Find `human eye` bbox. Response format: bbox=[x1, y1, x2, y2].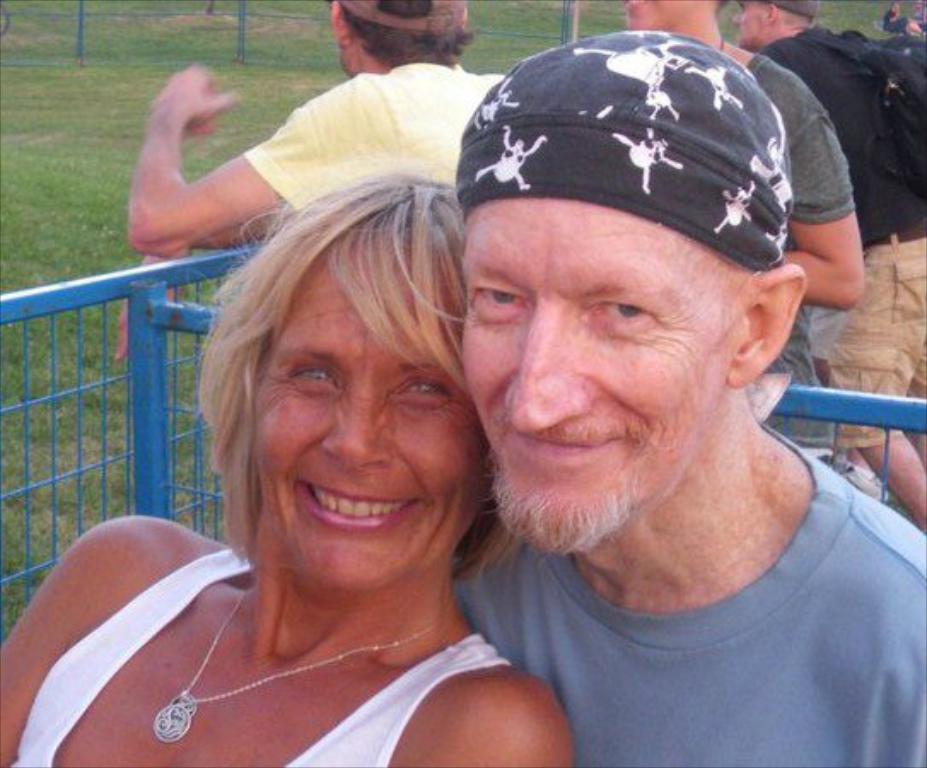
bbox=[466, 285, 528, 309].
